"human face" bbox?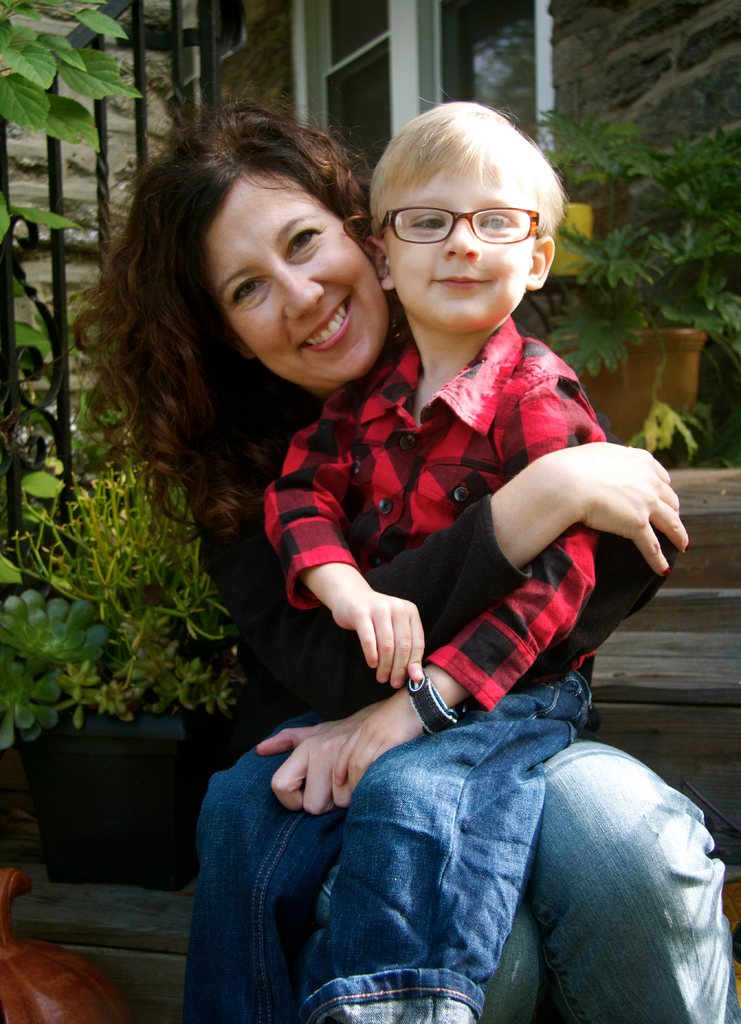
[left=384, top=168, right=541, bottom=328]
